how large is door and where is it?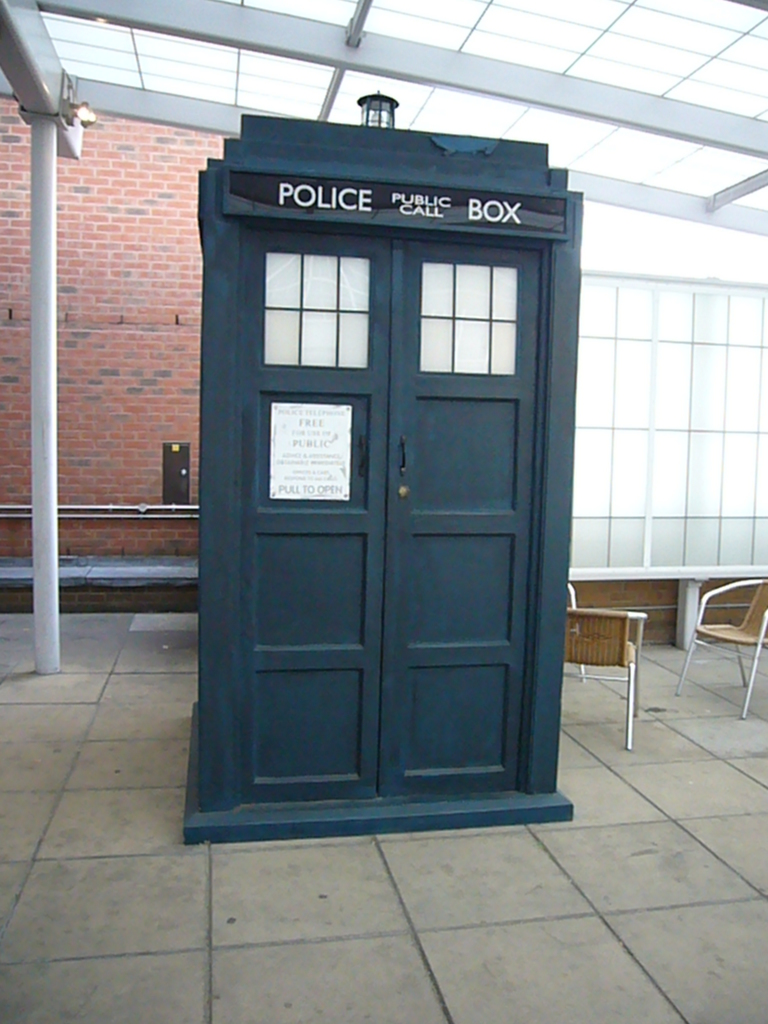
Bounding box: (x1=226, y1=236, x2=534, y2=811).
